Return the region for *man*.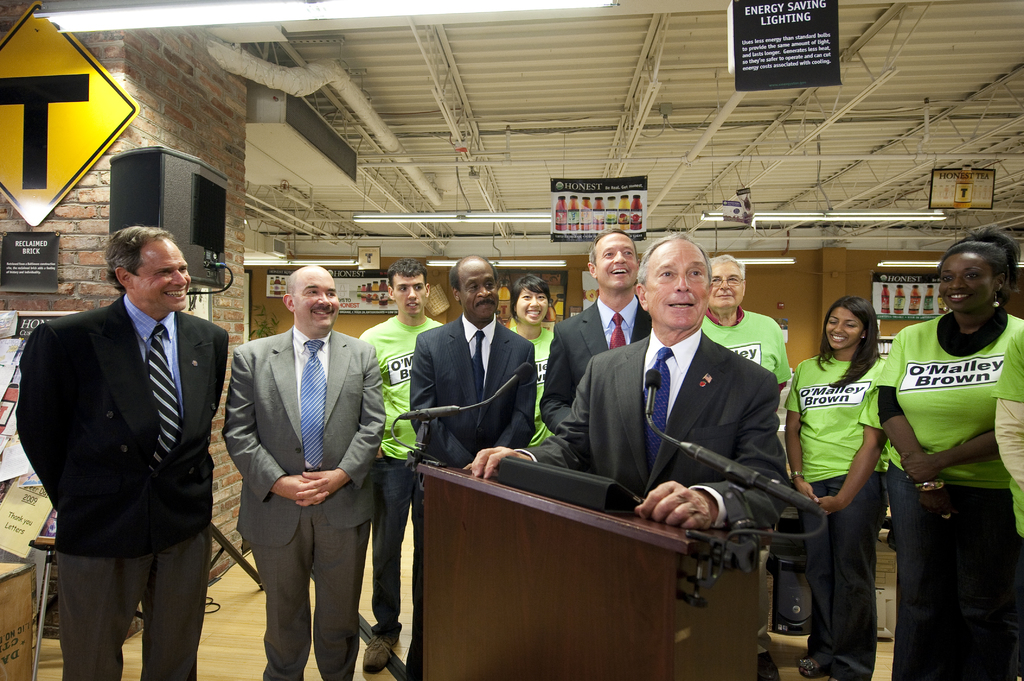
(19, 202, 234, 668).
